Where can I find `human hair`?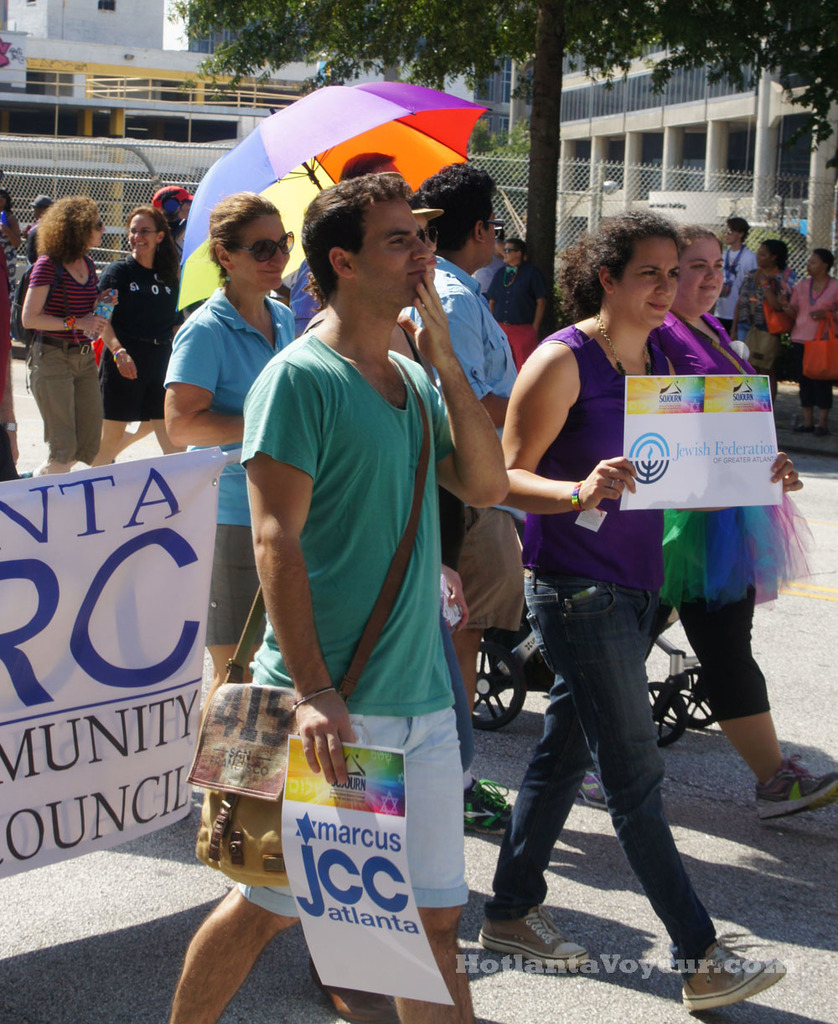
You can find it at BBox(760, 240, 789, 270).
